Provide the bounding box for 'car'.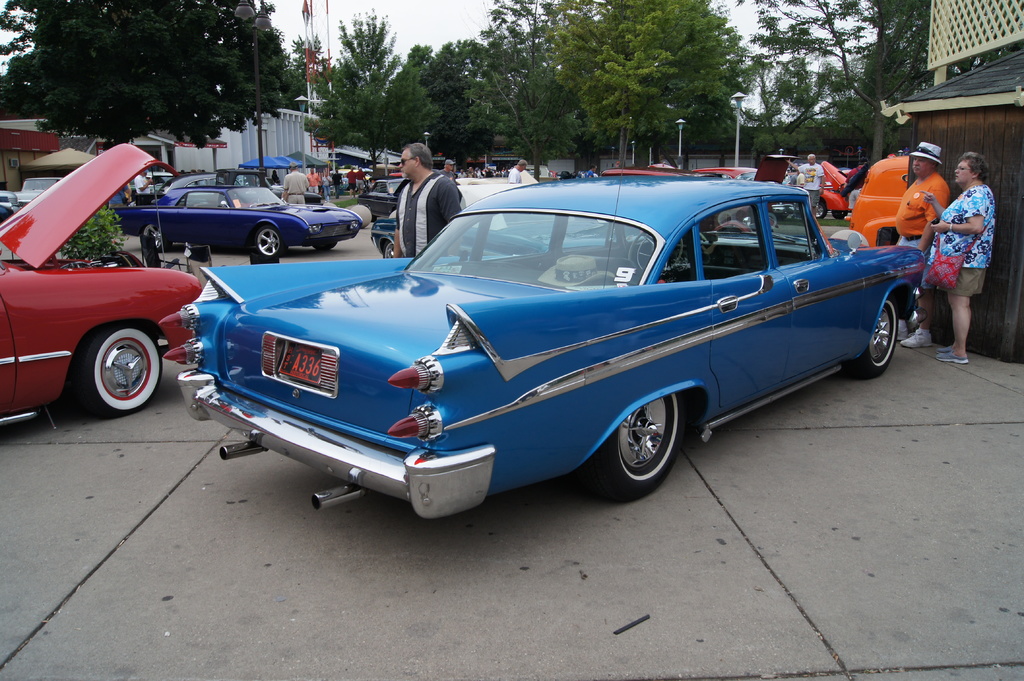
[x1=691, y1=152, x2=797, y2=216].
